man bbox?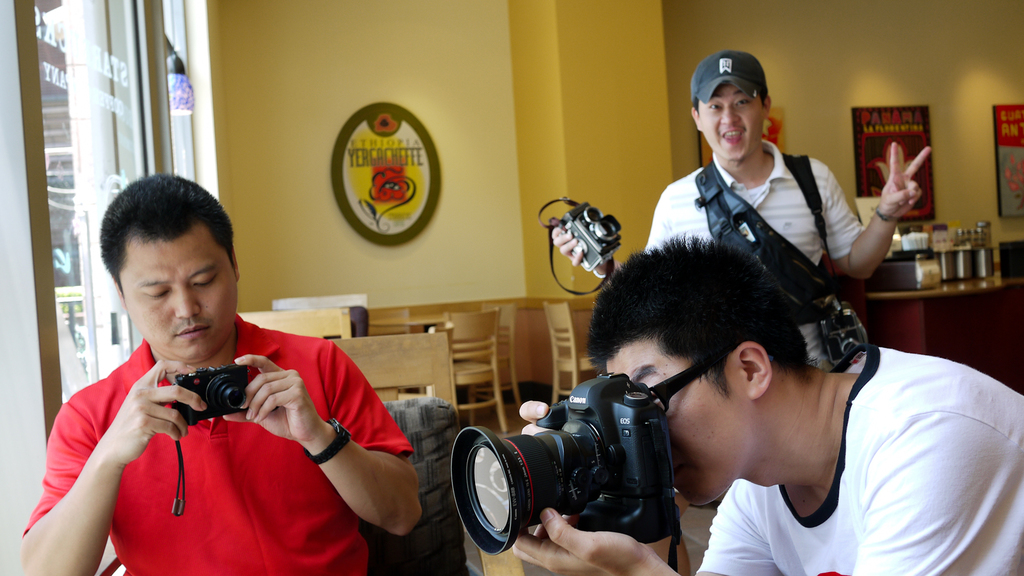
512/227/1023/575
